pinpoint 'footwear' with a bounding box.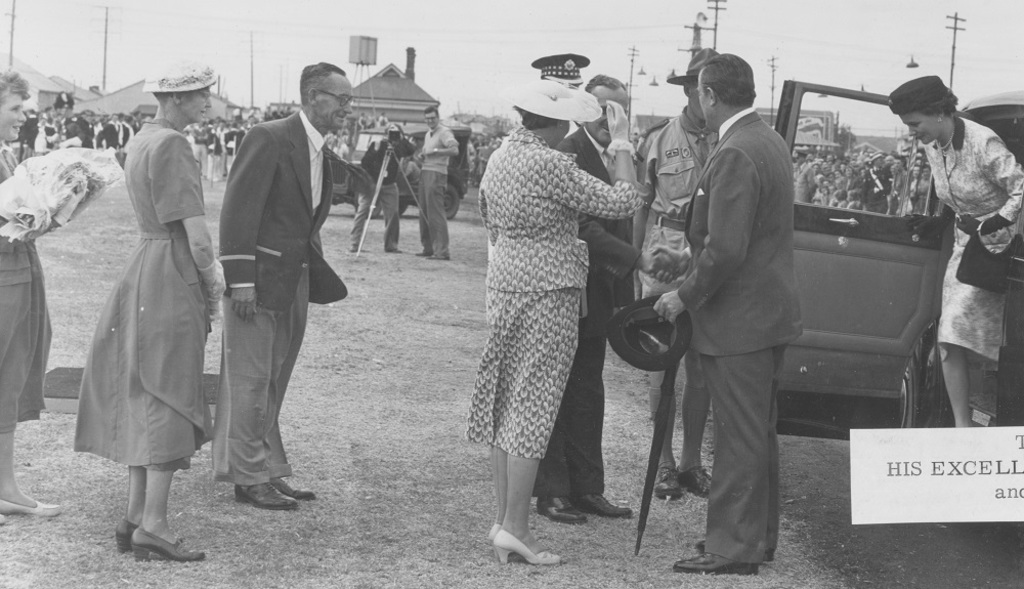
bbox=(352, 244, 360, 253).
